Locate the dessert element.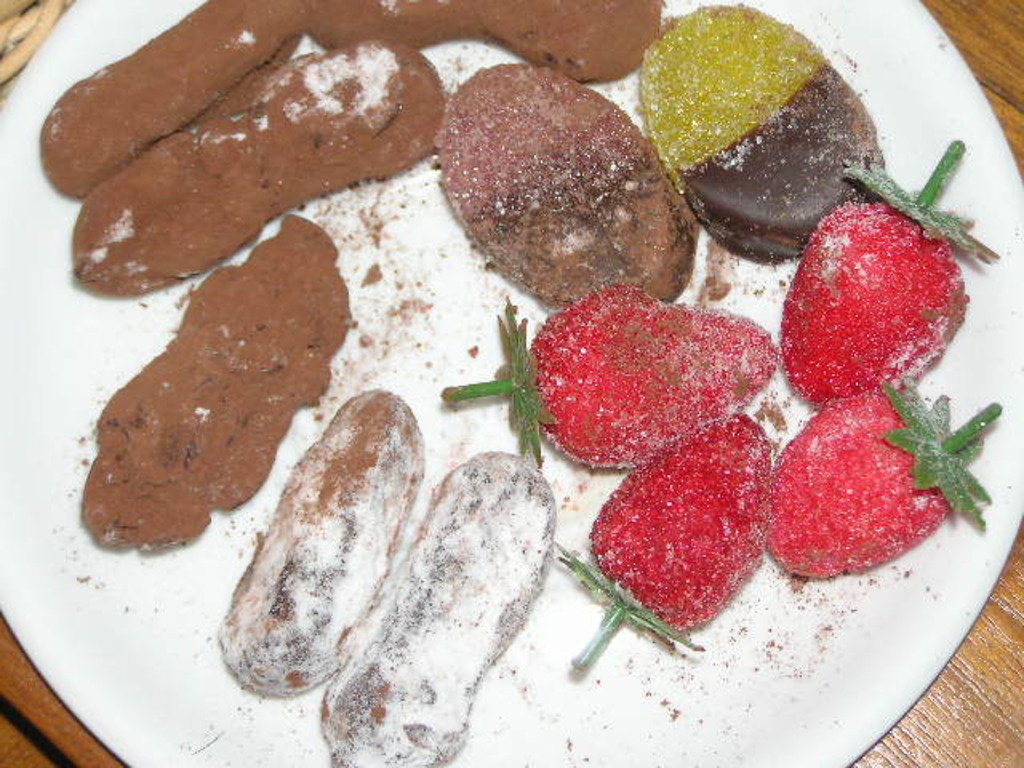
Element bbox: detection(624, 0, 878, 258).
